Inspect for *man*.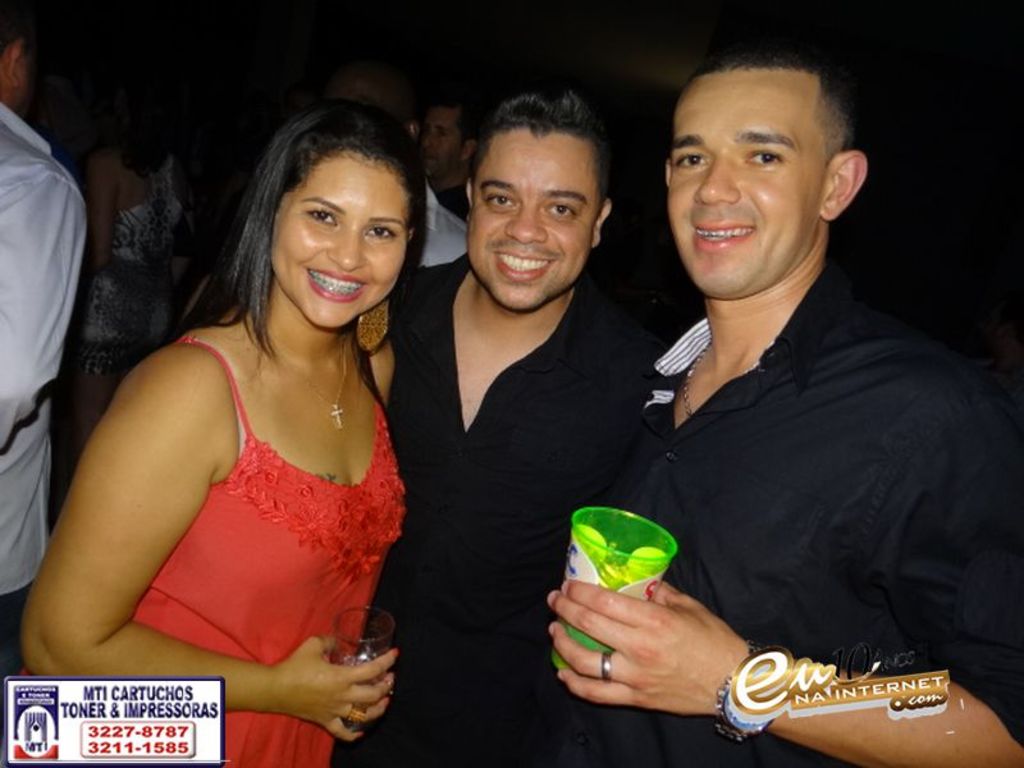
Inspection: 370/92/686/767.
